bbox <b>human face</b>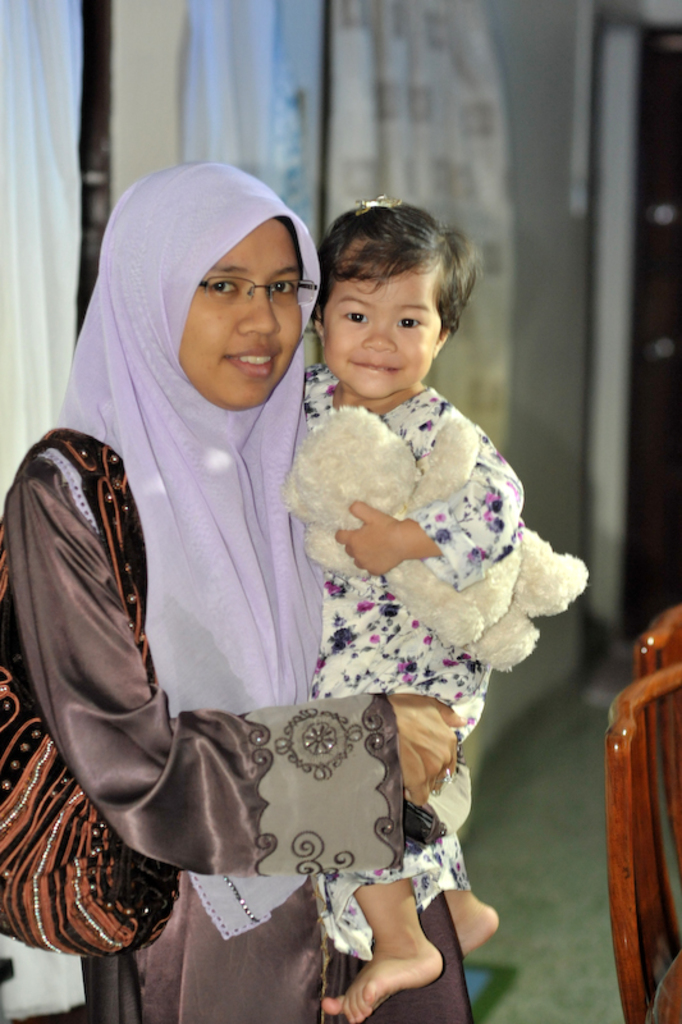
{"x1": 154, "y1": 204, "x2": 312, "y2": 406}
